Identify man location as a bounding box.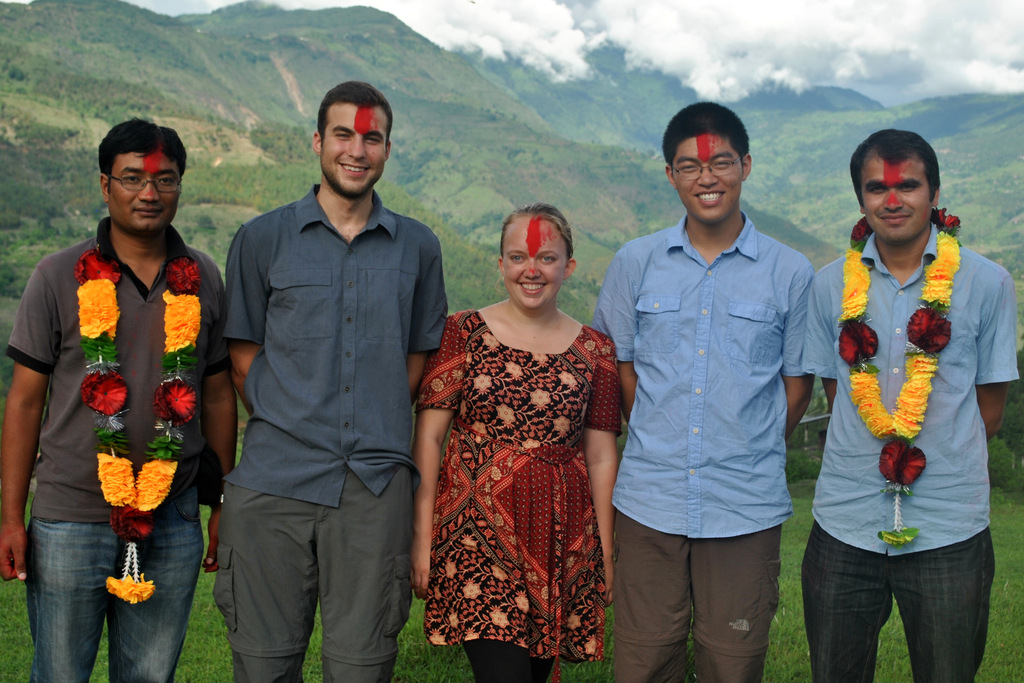
x1=212, y1=81, x2=442, y2=682.
